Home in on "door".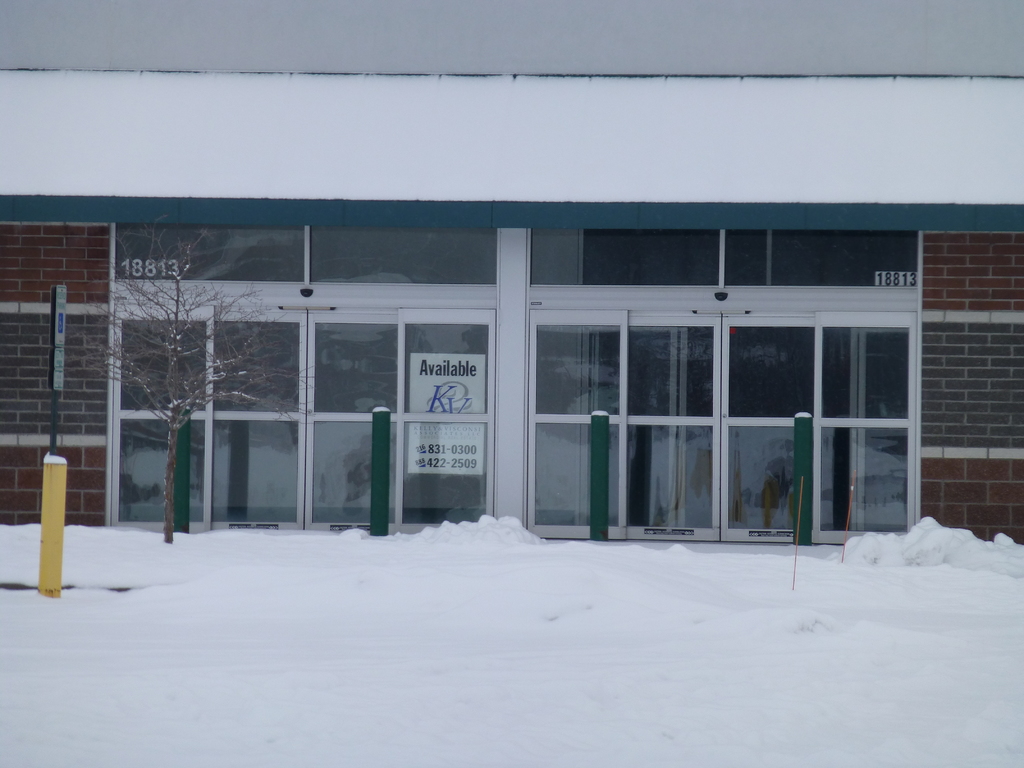
Homed in at <region>625, 312, 815, 545</region>.
